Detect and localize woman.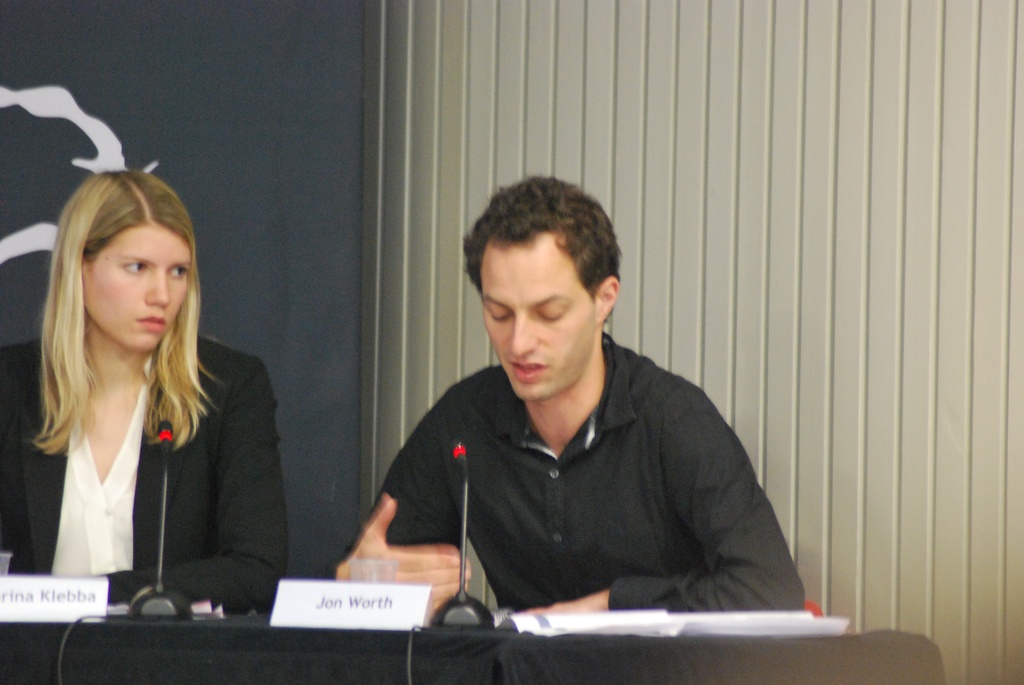
Localized at locate(0, 157, 308, 629).
